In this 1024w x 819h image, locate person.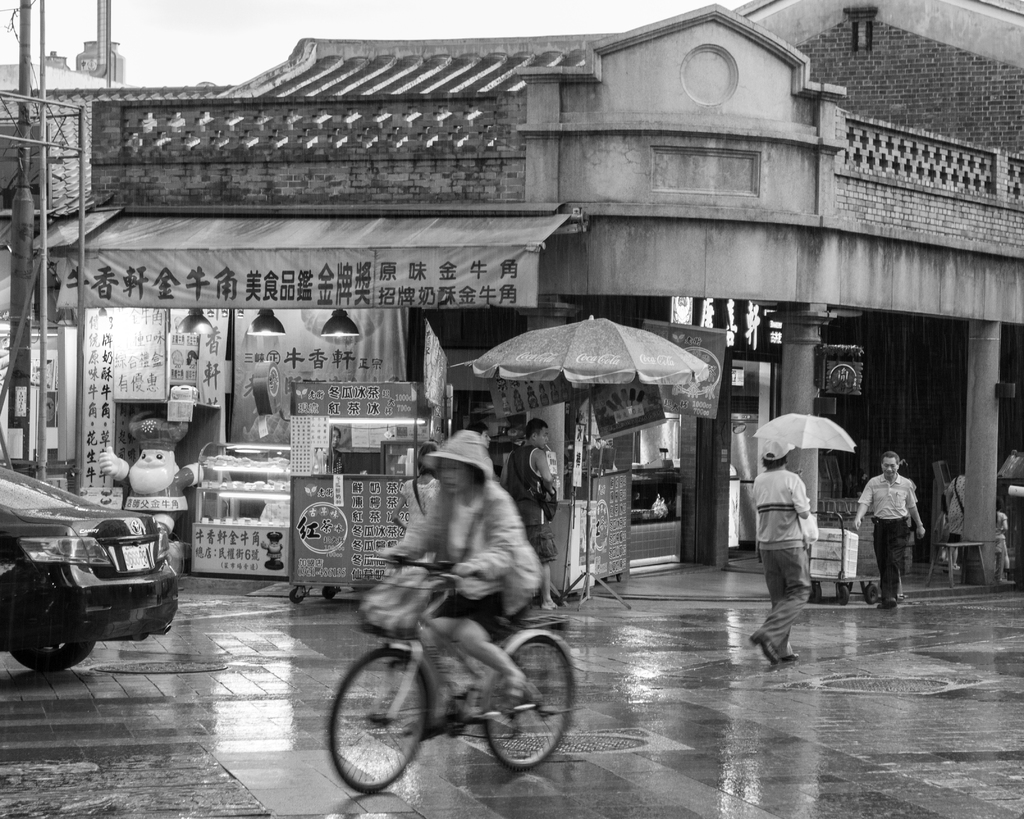
Bounding box: 463:415:492:449.
